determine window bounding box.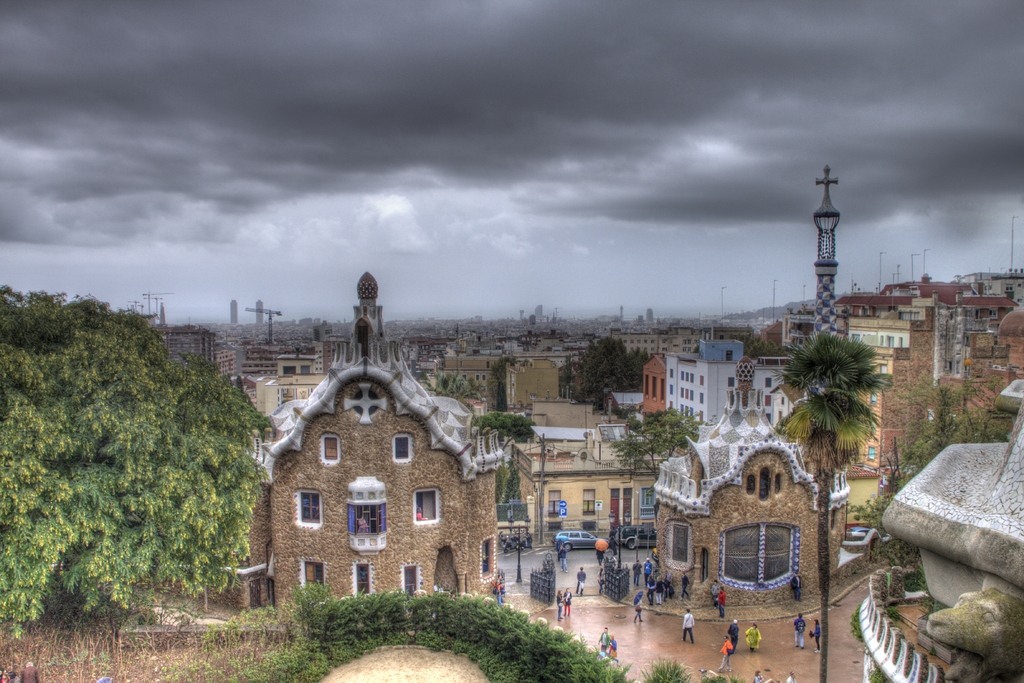
Determined: (651, 375, 658, 399).
